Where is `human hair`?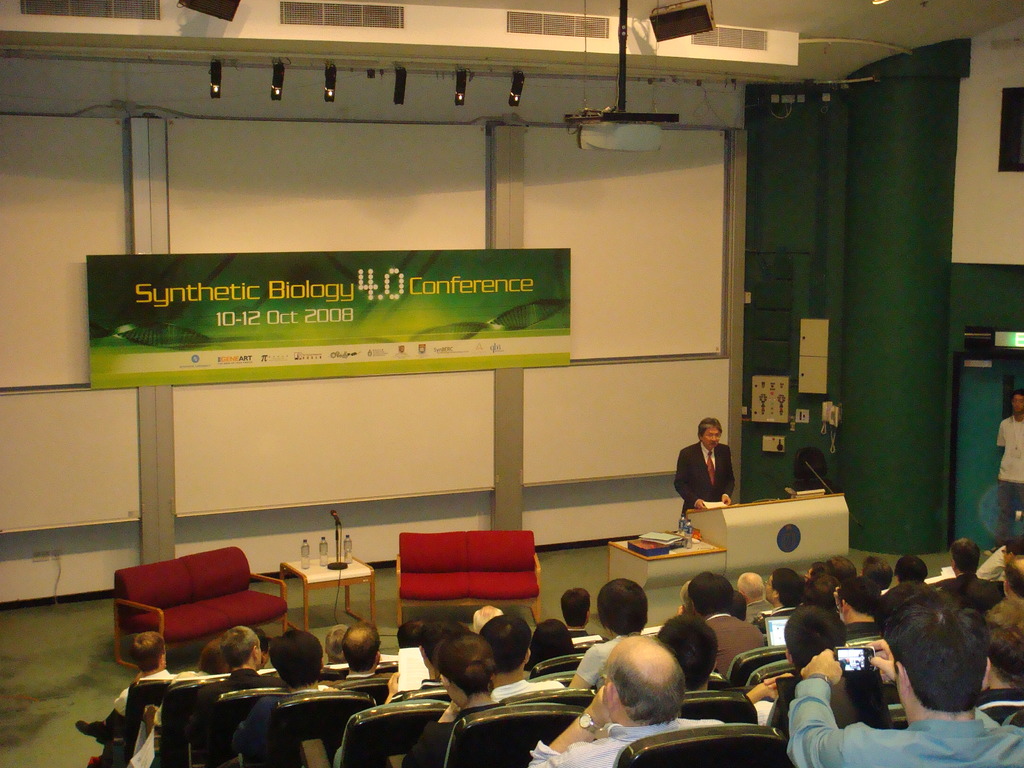
{"left": 699, "top": 417, "right": 726, "bottom": 437}.
